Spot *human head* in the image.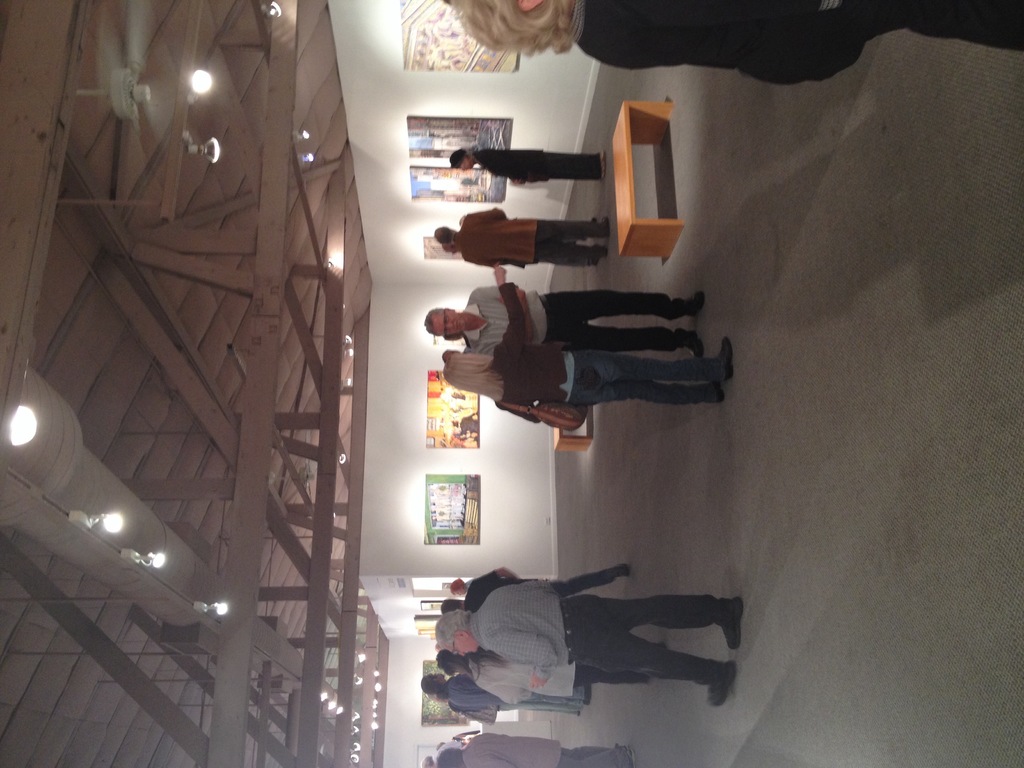
*human head* found at box=[434, 748, 460, 767].
